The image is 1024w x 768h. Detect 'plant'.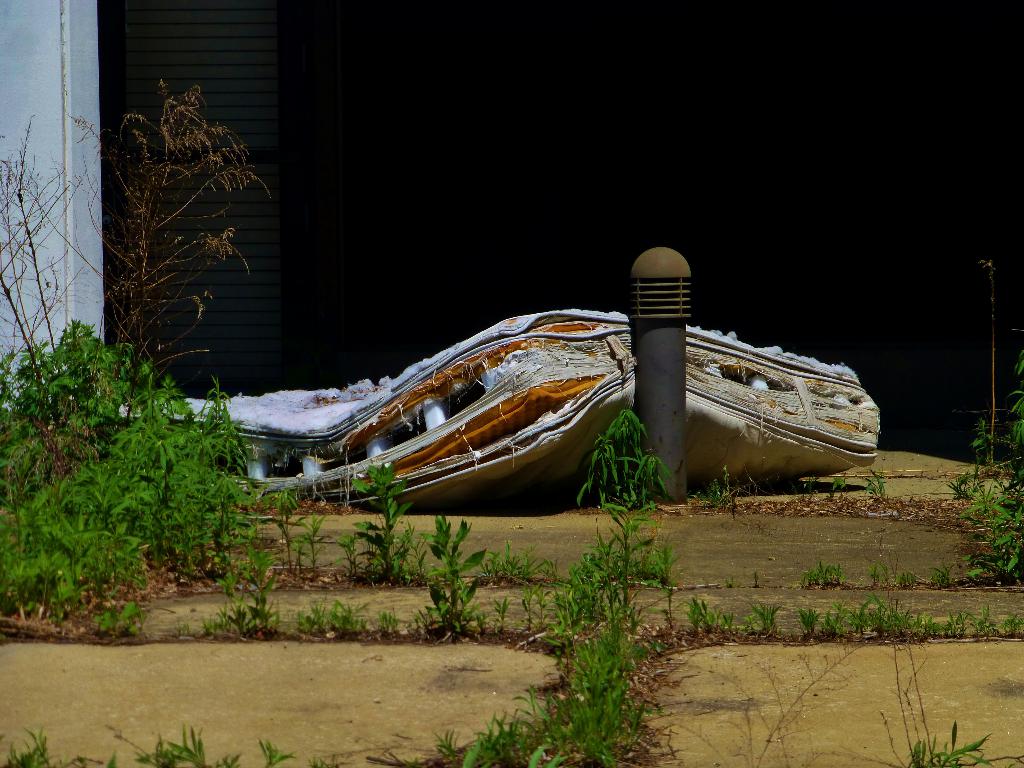
Detection: bbox=(947, 347, 1023, 593).
